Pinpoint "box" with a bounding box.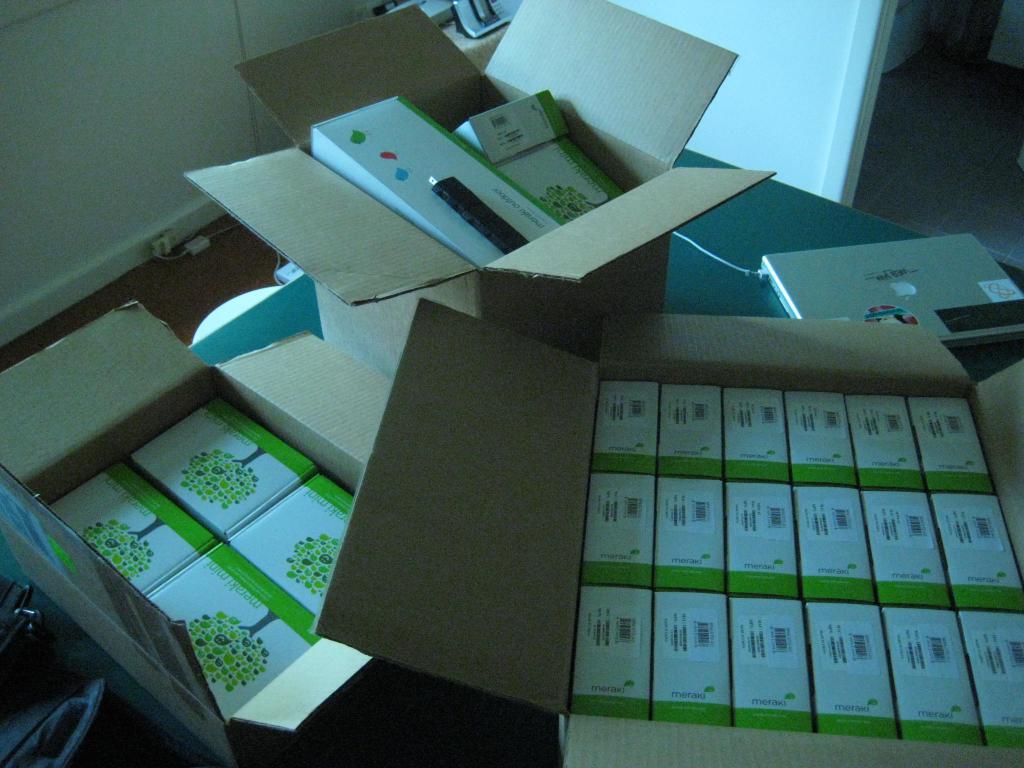
908,396,995,493.
